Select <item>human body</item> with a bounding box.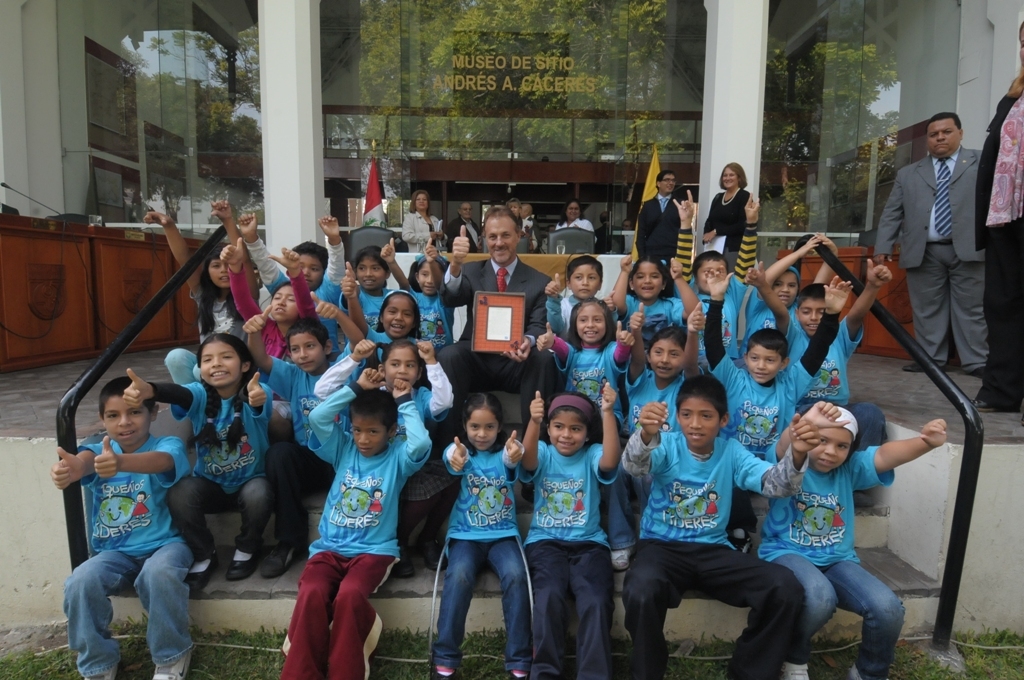
(523,381,621,676).
